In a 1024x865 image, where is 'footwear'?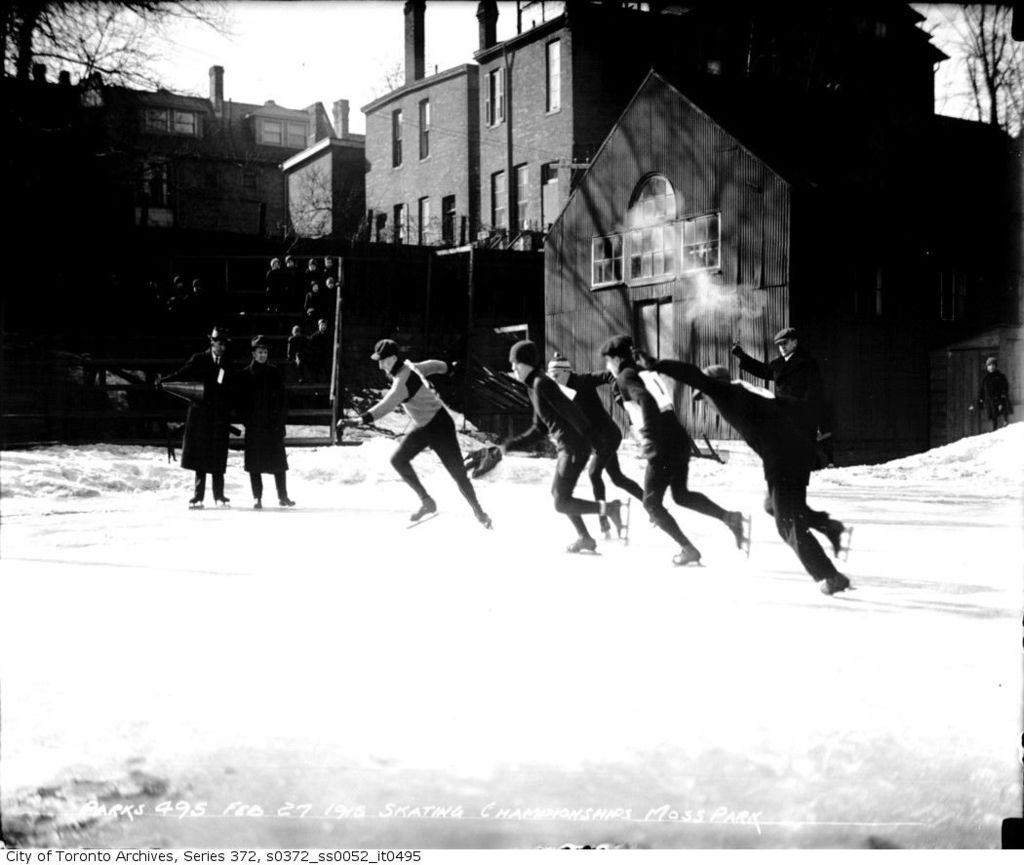
(x1=816, y1=569, x2=850, y2=596).
